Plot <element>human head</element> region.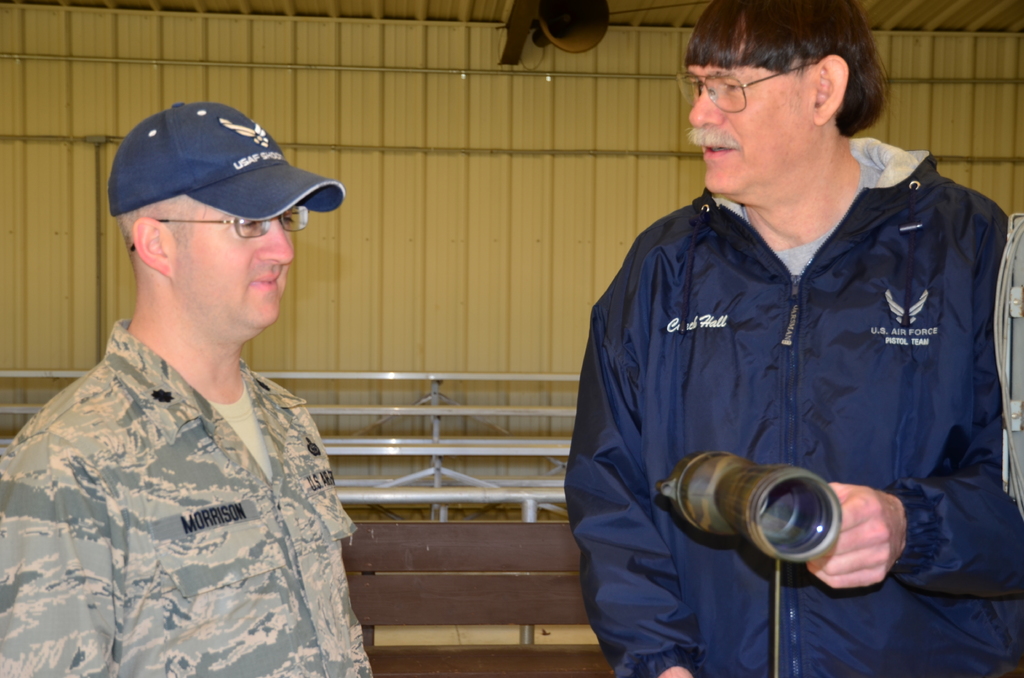
Plotted at crop(674, 0, 895, 193).
